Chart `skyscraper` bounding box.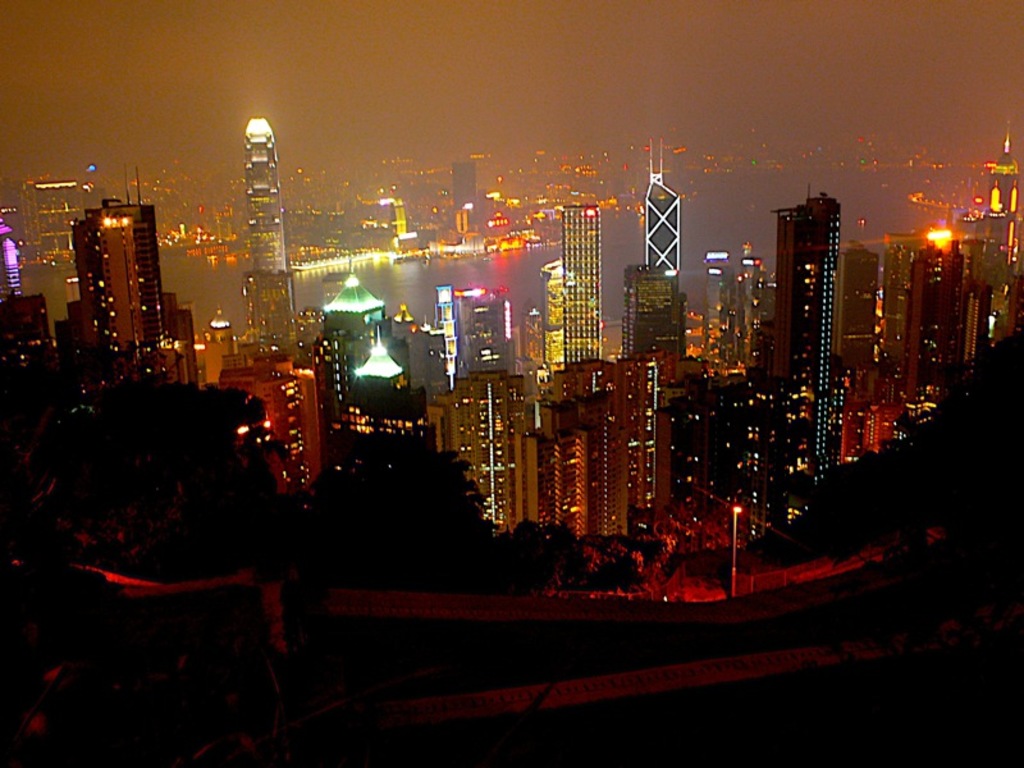
Charted: [left=438, top=287, right=507, bottom=390].
